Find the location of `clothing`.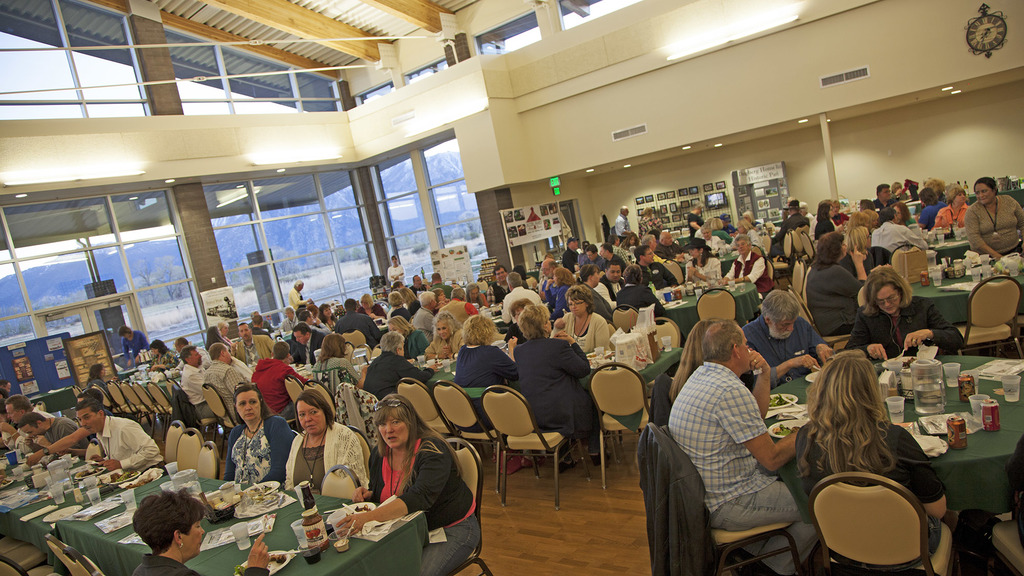
Location: x1=846 y1=220 x2=871 y2=259.
